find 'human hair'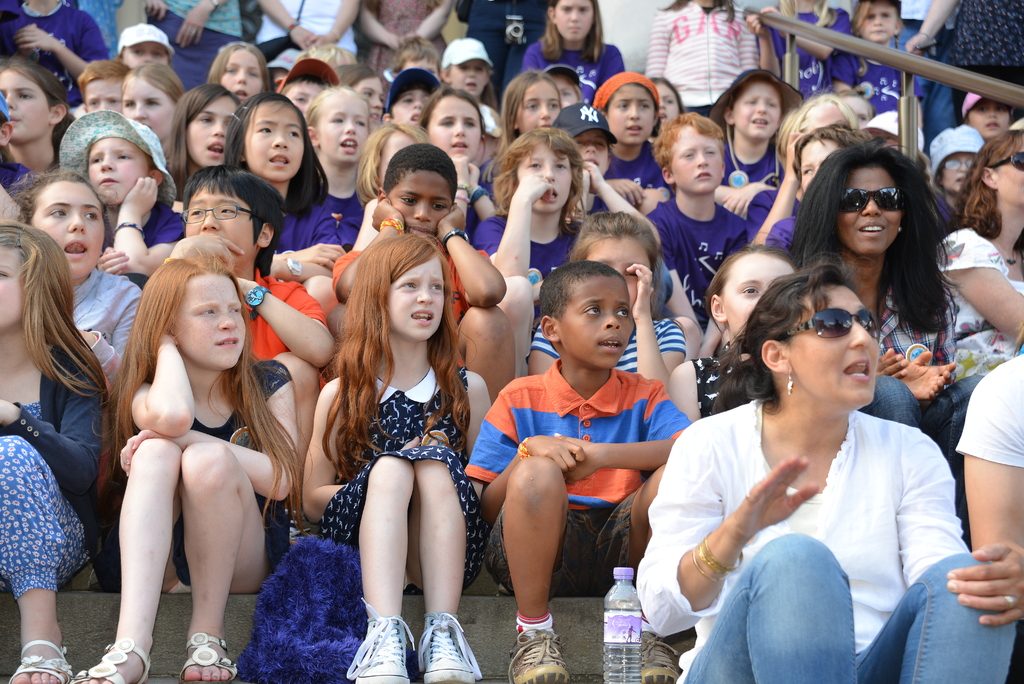
[left=777, top=0, right=841, bottom=41]
